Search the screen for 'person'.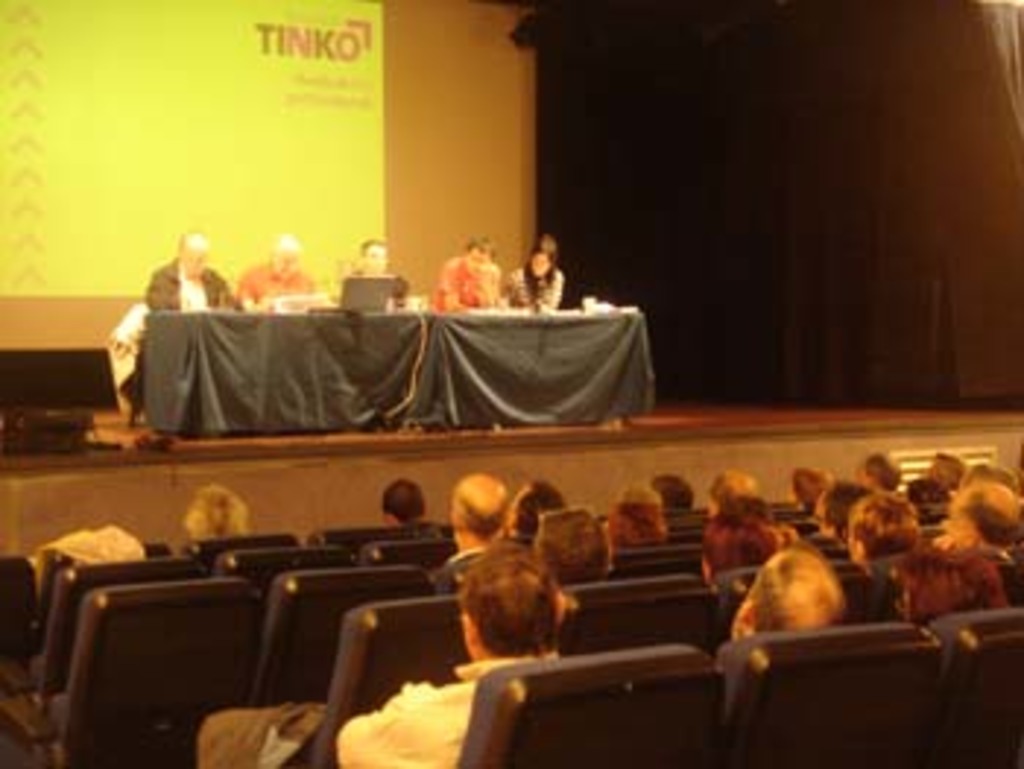
Found at [149, 225, 234, 313].
